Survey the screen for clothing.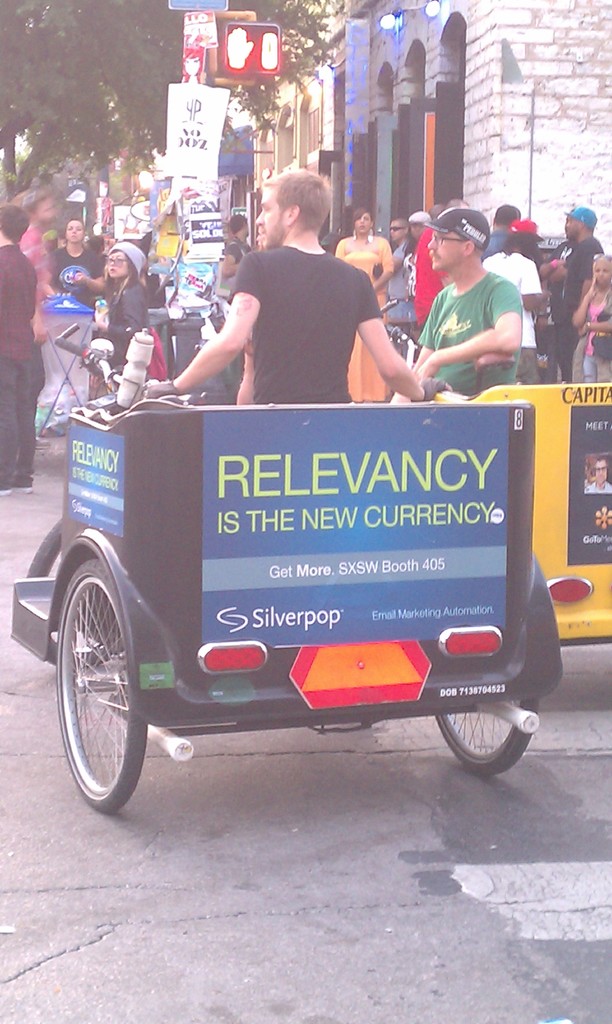
Survey found: {"x1": 340, "y1": 250, "x2": 384, "y2": 400}.
